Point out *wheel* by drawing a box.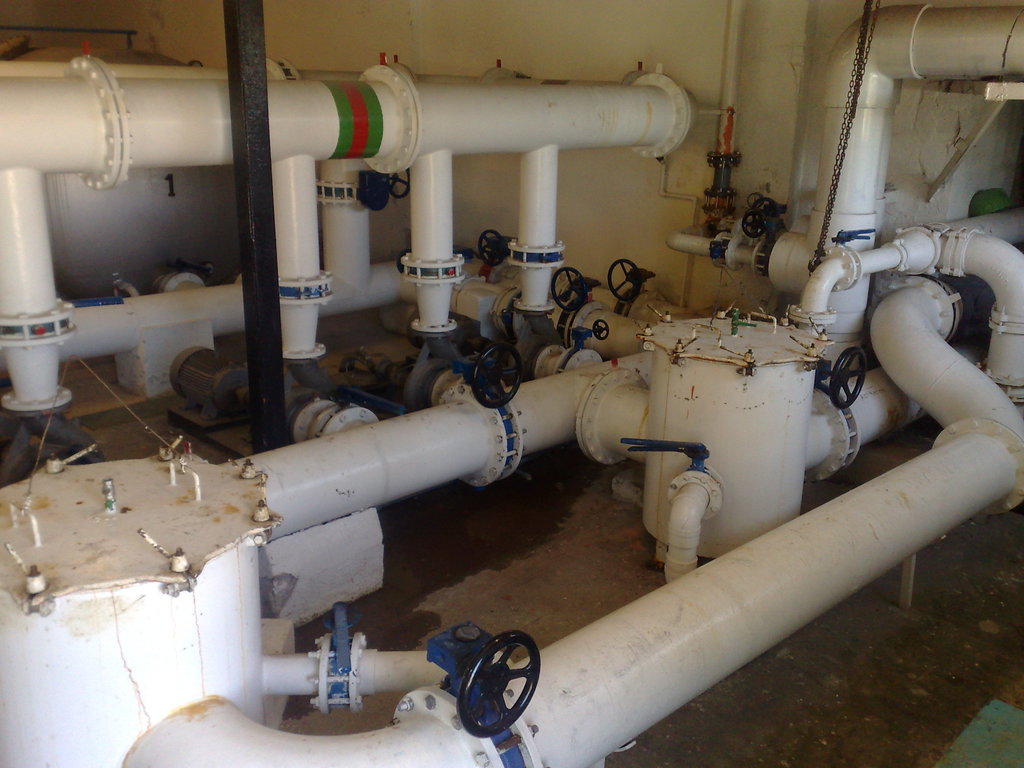
<box>448,636,540,749</box>.
